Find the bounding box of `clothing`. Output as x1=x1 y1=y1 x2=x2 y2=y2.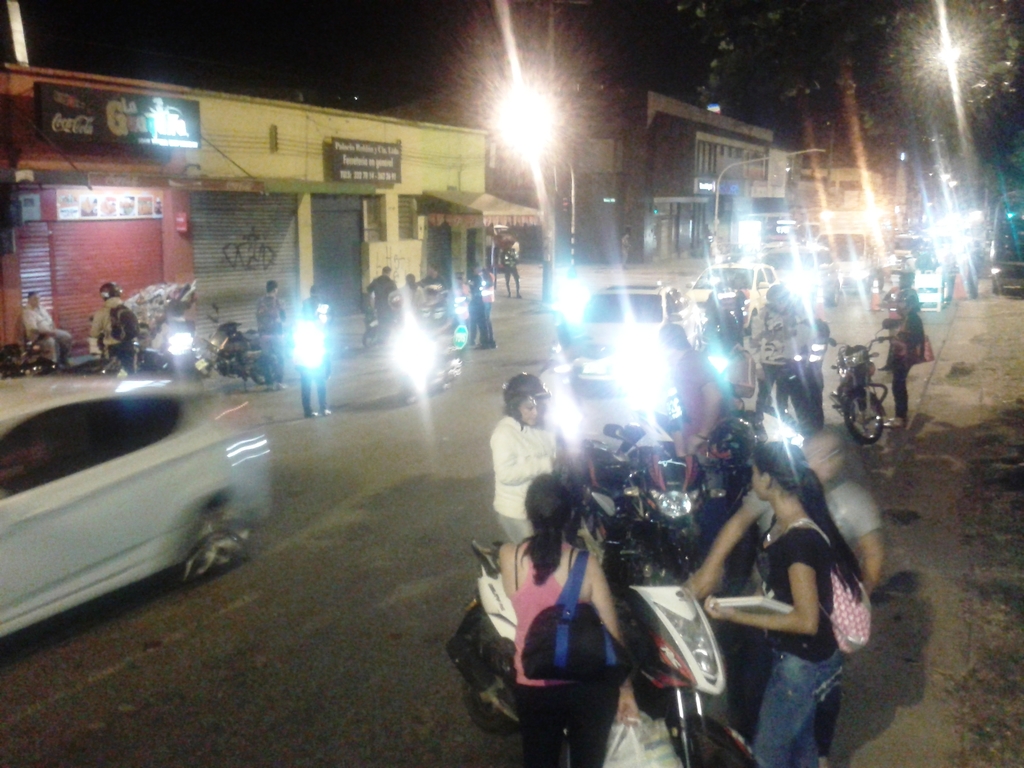
x1=751 y1=512 x2=848 y2=767.
